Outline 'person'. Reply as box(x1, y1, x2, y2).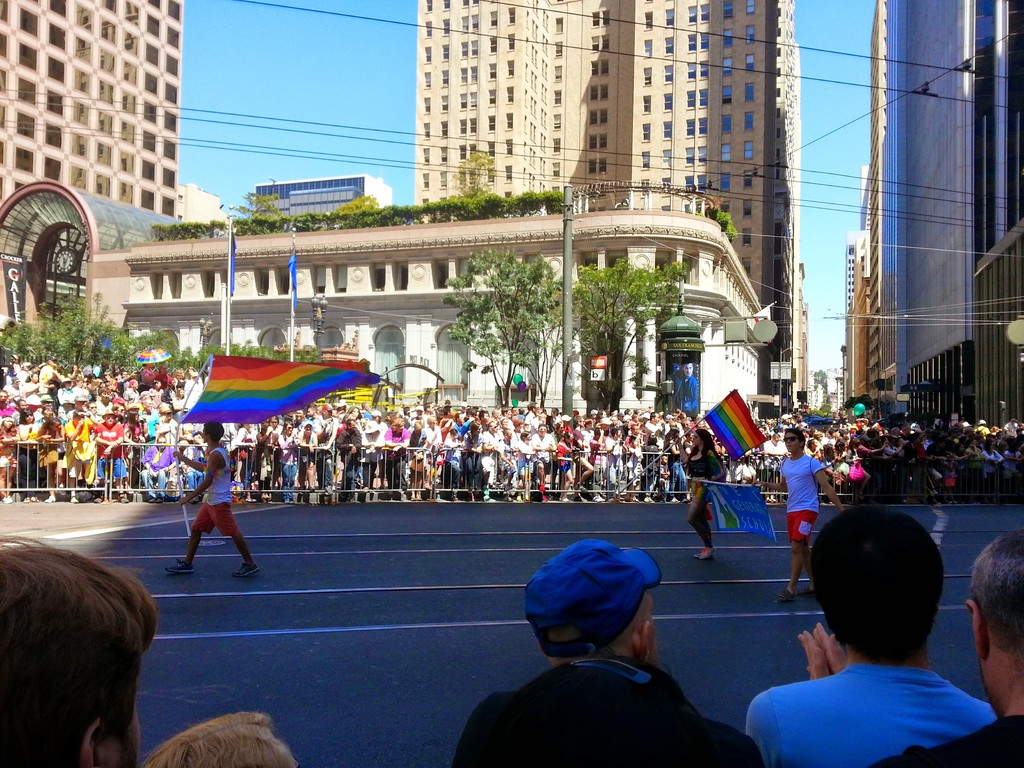
box(148, 707, 303, 767).
